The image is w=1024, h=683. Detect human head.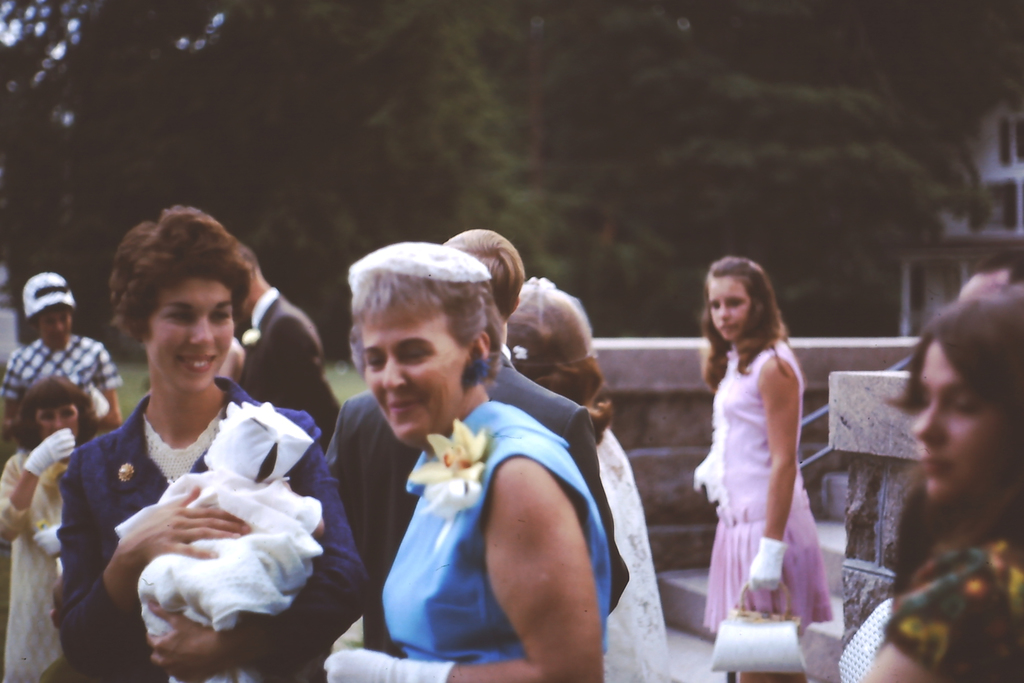
Detection: <region>108, 204, 249, 393</region>.
